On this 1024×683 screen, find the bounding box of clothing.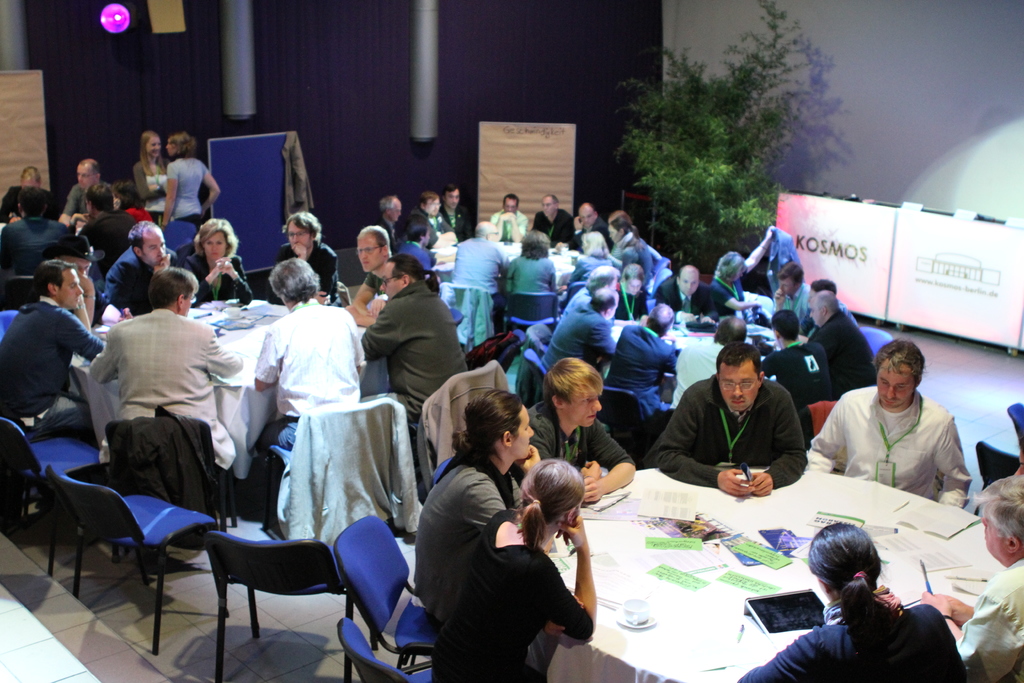
Bounding box: 65 184 92 218.
